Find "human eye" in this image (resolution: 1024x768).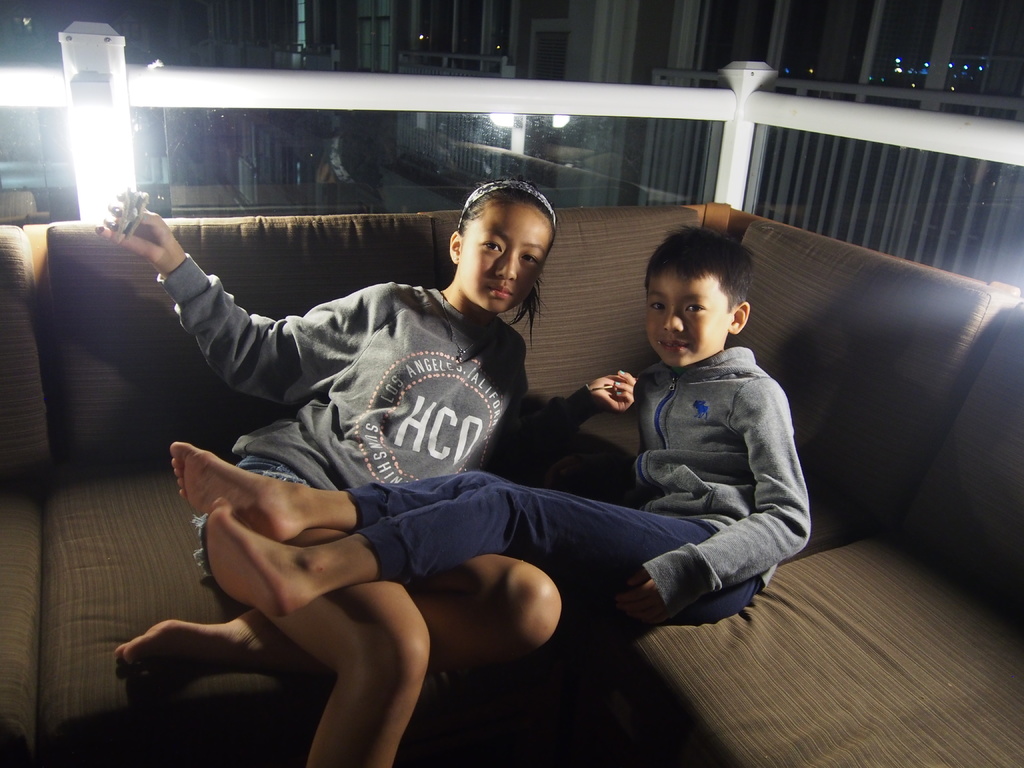
(x1=518, y1=249, x2=540, y2=273).
